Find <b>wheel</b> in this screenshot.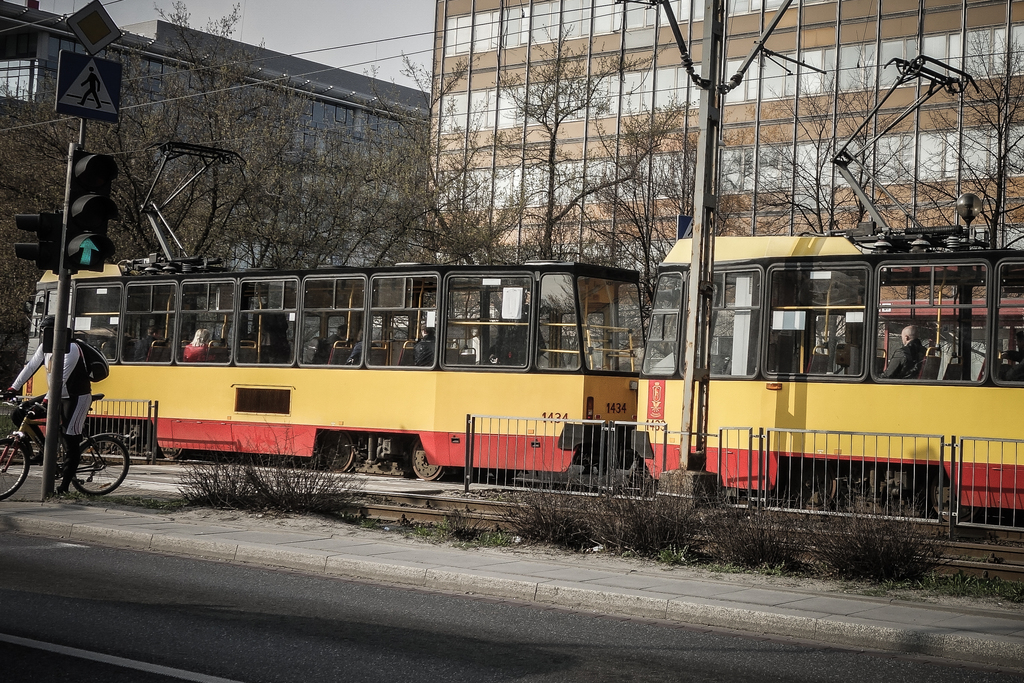
The bounding box for <b>wheel</b> is bbox=(69, 432, 127, 493).
